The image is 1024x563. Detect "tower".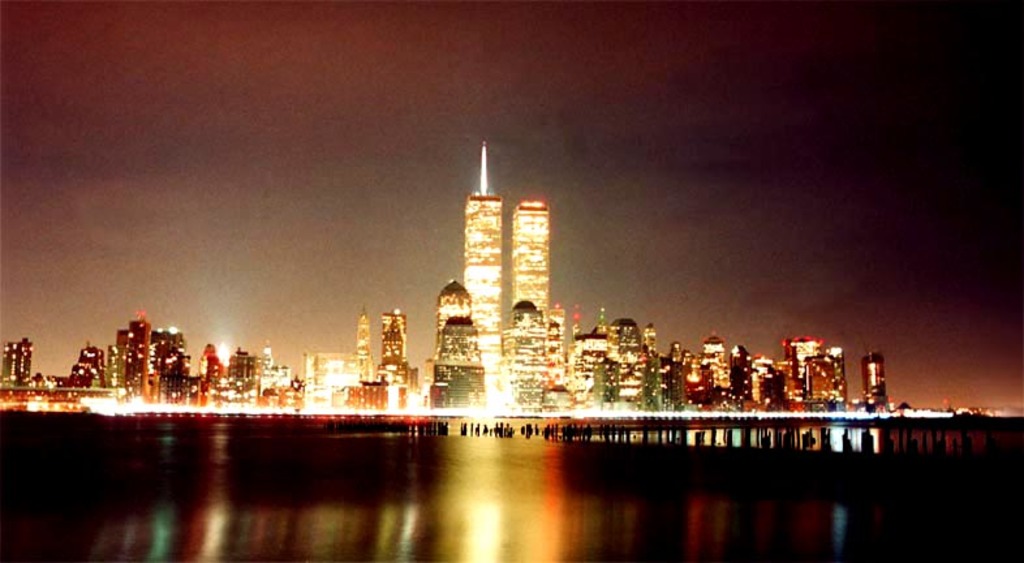
Detection: 513 201 551 310.
